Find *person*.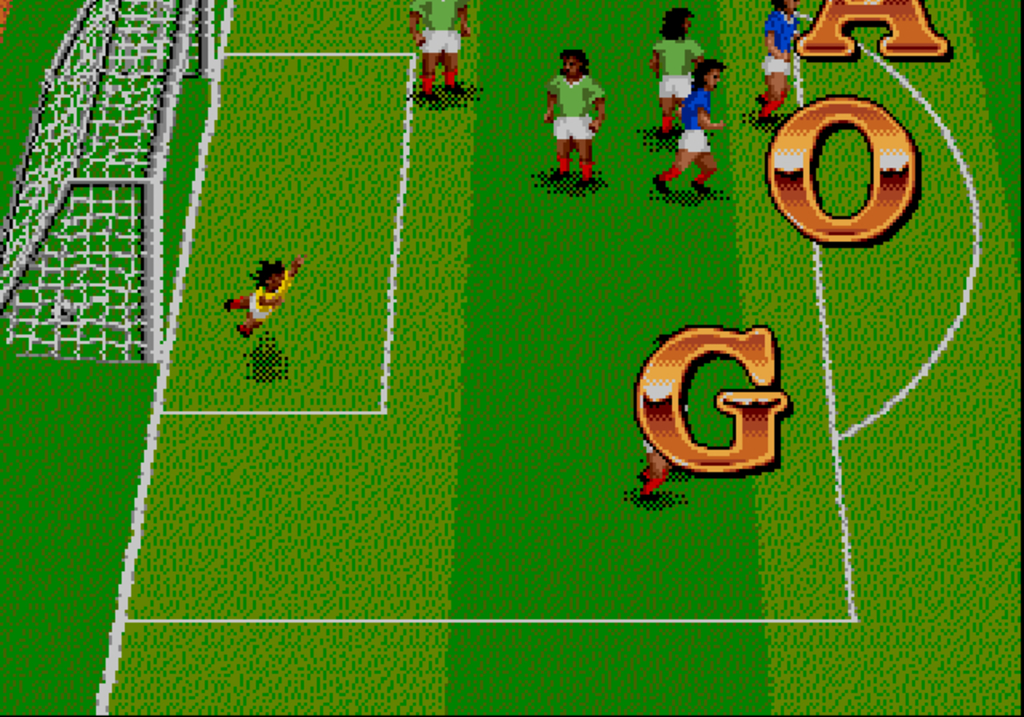
box(635, 333, 685, 499).
